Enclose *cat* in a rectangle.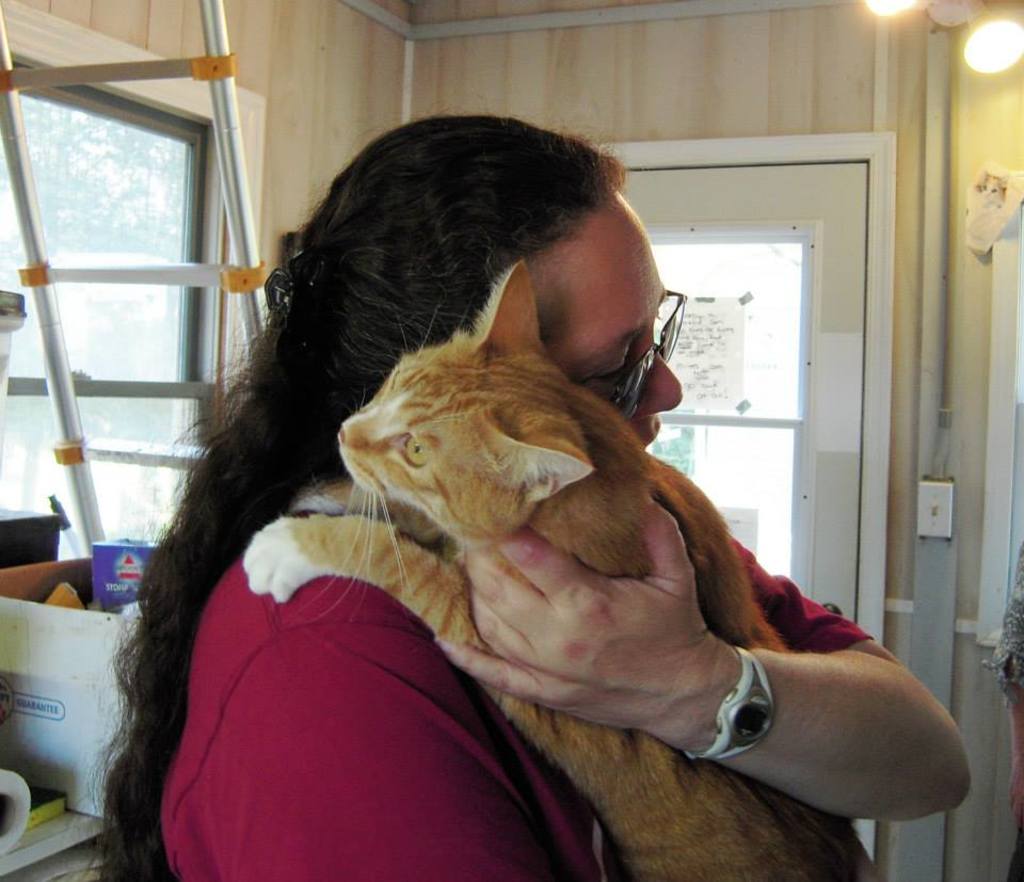
<region>239, 260, 875, 881</region>.
